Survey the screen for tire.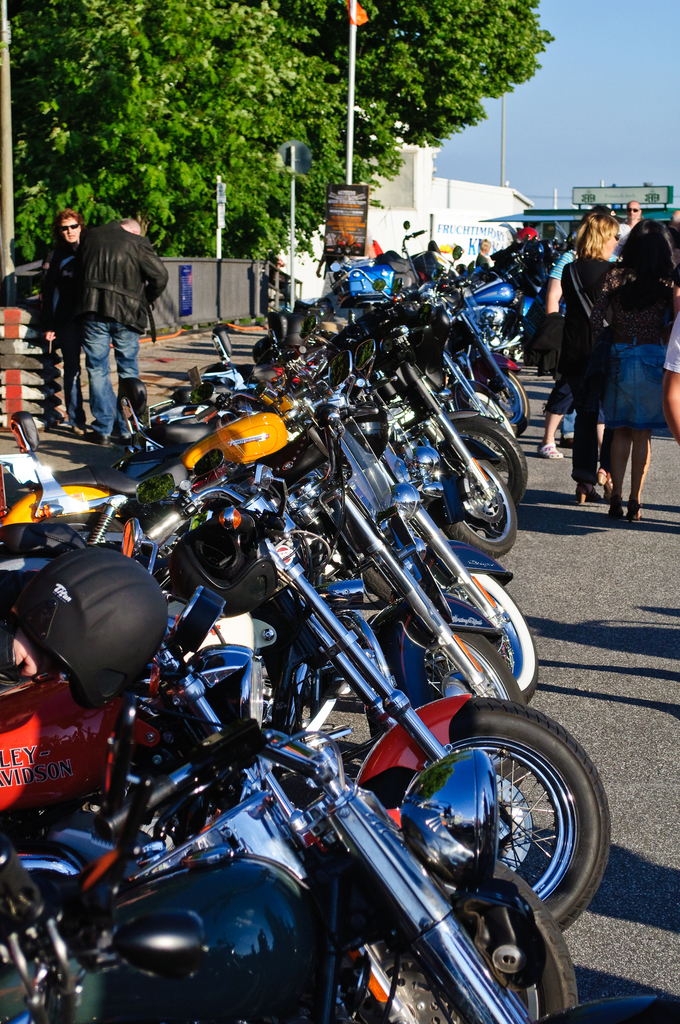
Survey found: (x1=442, y1=414, x2=529, y2=503).
